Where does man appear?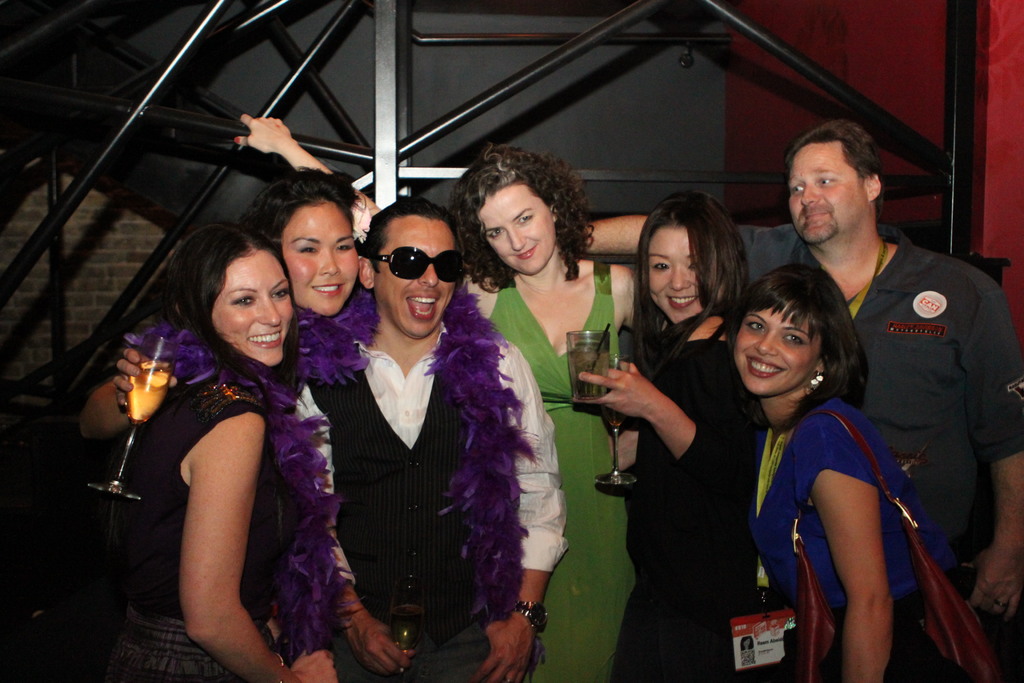
Appears at <bbox>588, 124, 1023, 670</bbox>.
